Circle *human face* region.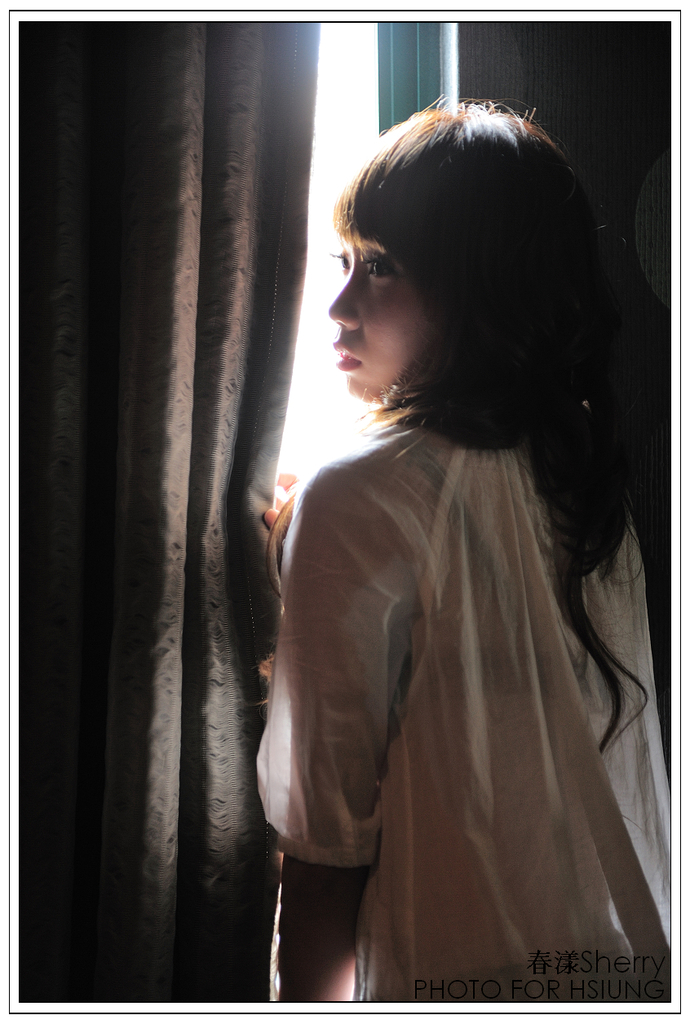
Region: select_region(319, 234, 436, 401).
